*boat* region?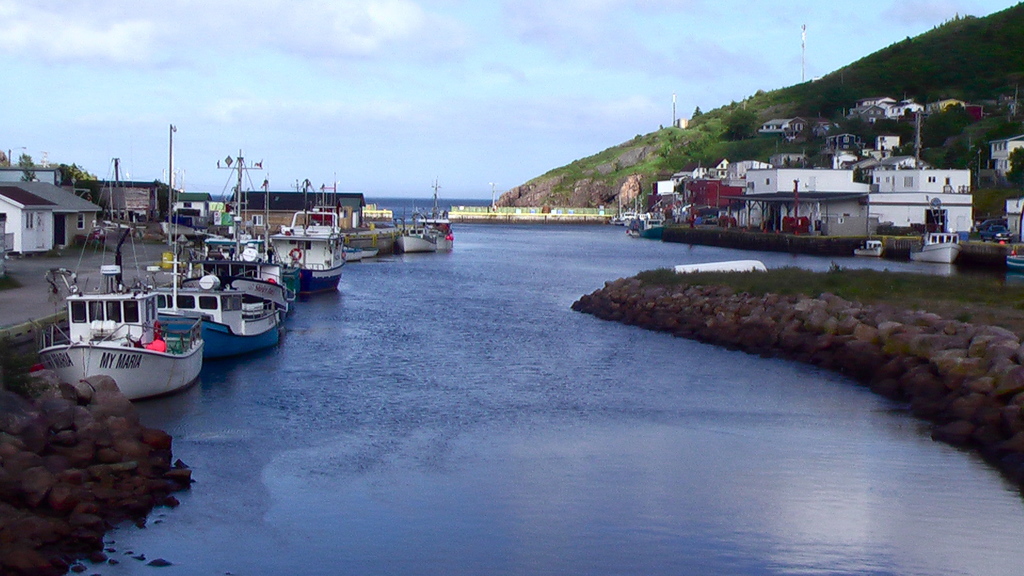
(x1=622, y1=207, x2=639, y2=225)
